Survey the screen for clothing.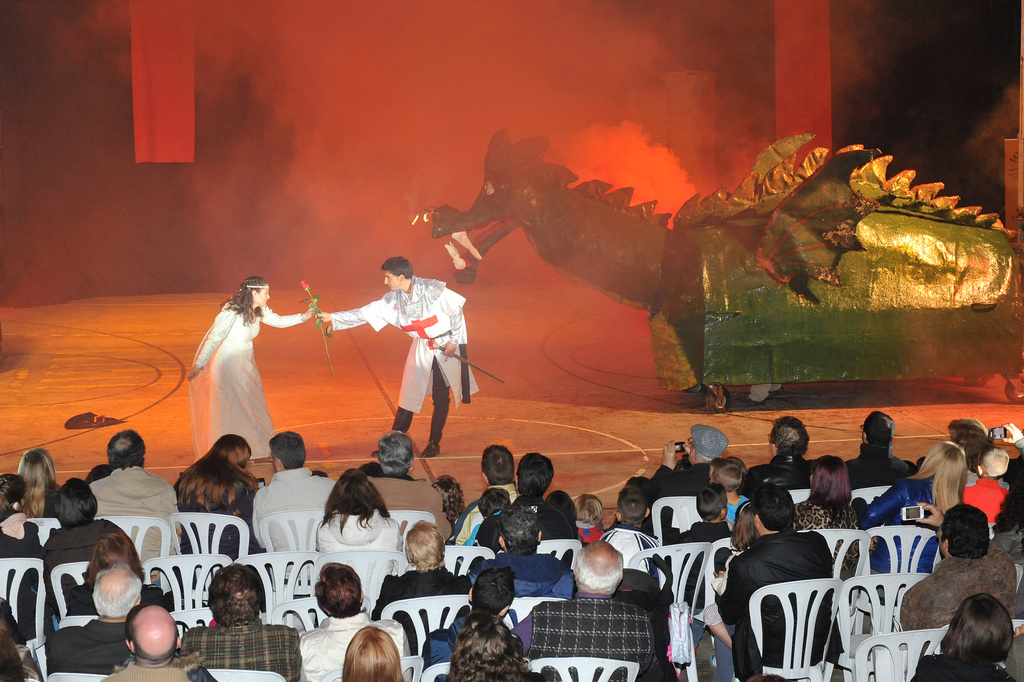
Survey found: (left=296, top=610, right=402, bottom=679).
